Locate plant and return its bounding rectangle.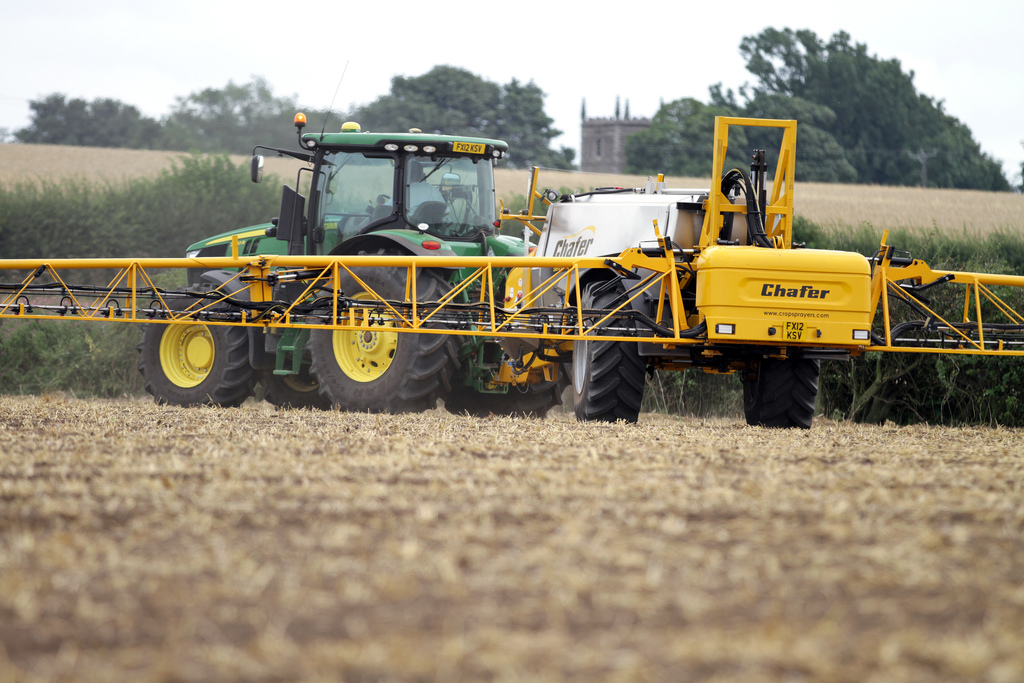
BBox(0, 394, 1023, 682).
